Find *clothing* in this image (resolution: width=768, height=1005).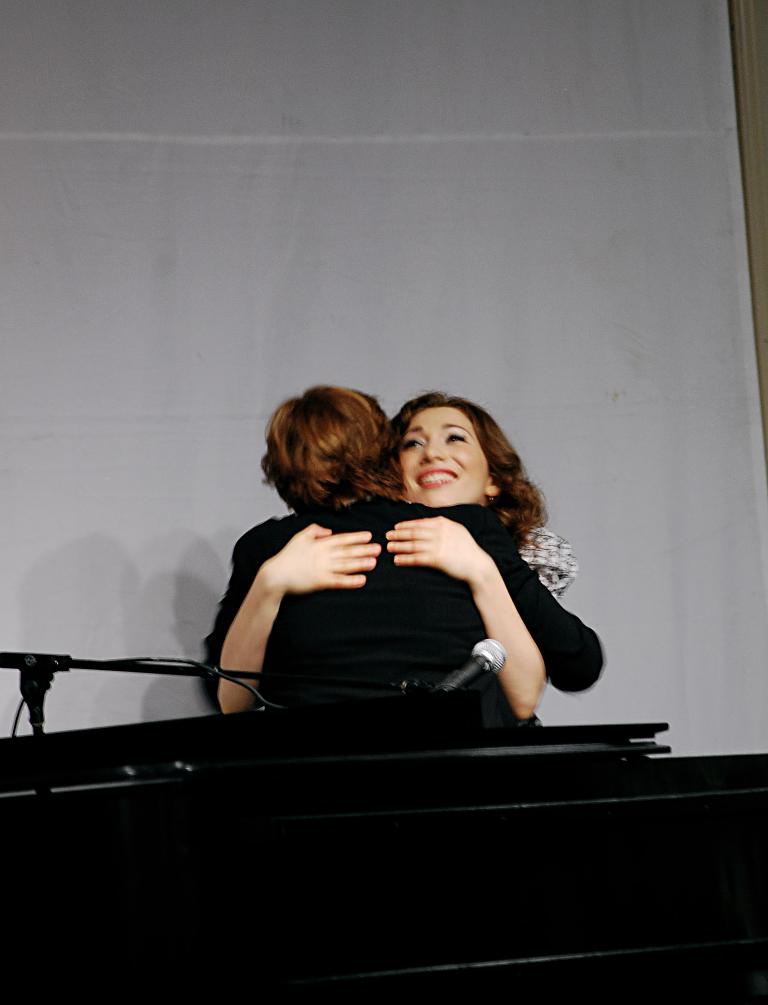
[x1=190, y1=460, x2=544, y2=744].
